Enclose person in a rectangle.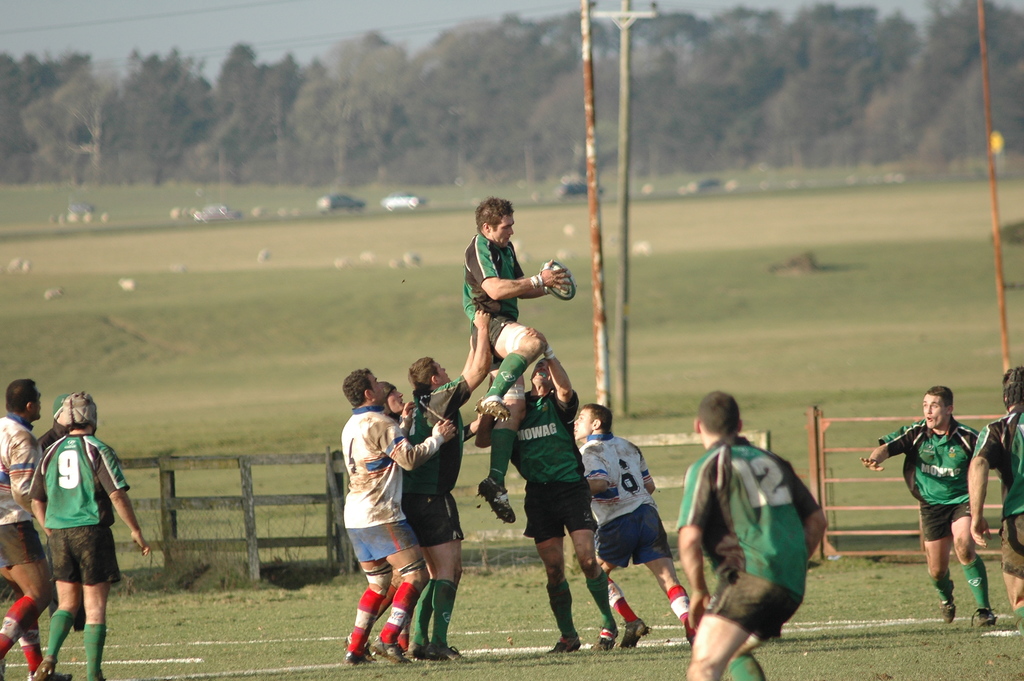
(x1=30, y1=385, x2=150, y2=680).
